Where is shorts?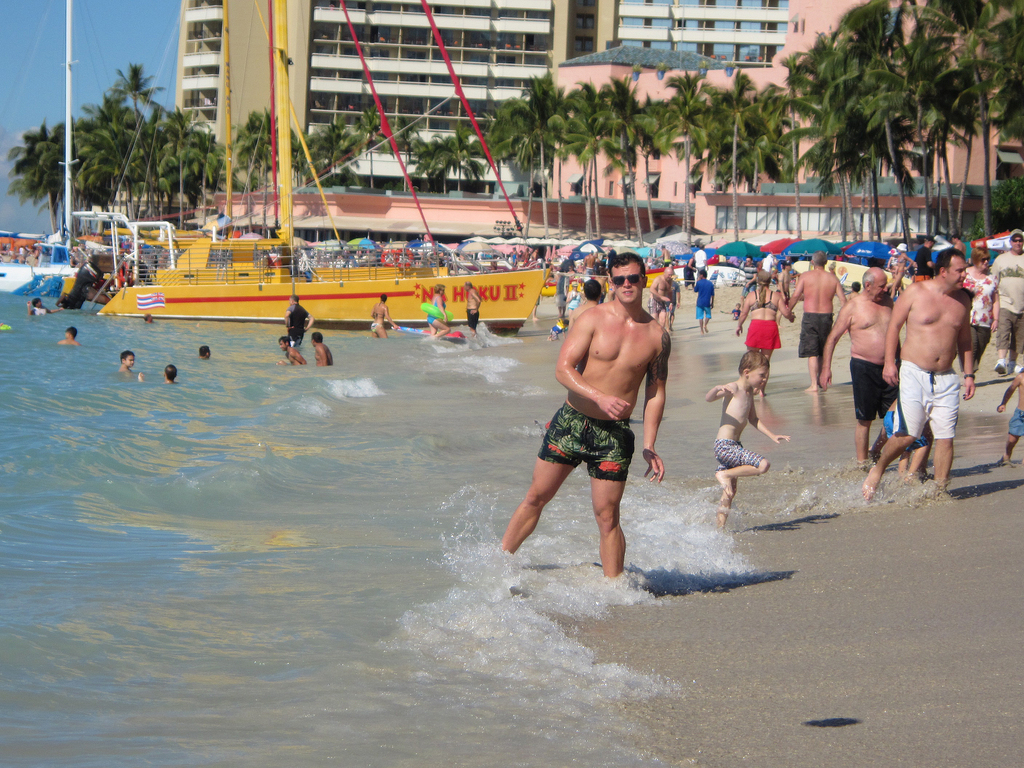
1009/410/1023/442.
